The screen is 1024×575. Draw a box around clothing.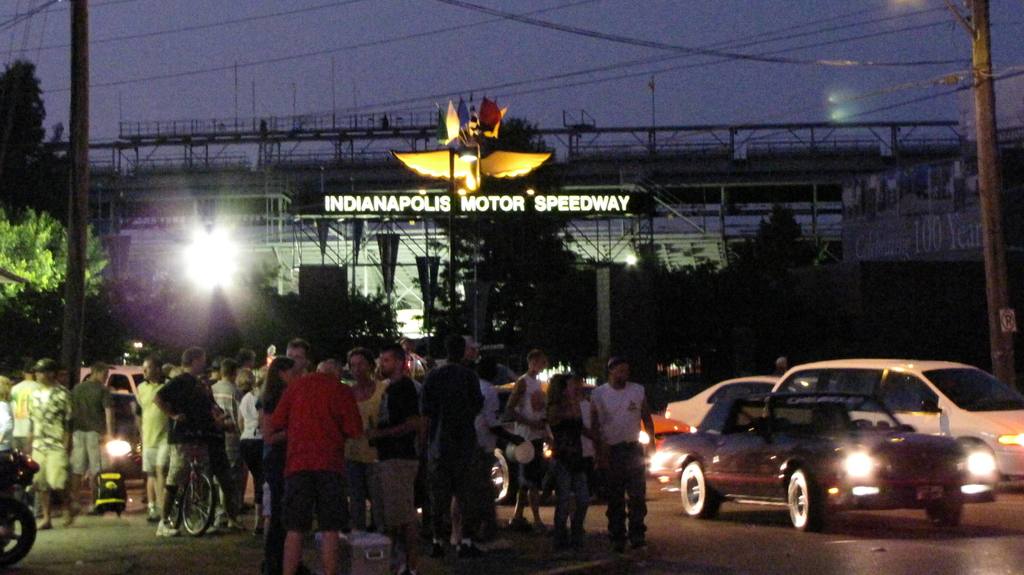
bbox=(512, 375, 541, 492).
